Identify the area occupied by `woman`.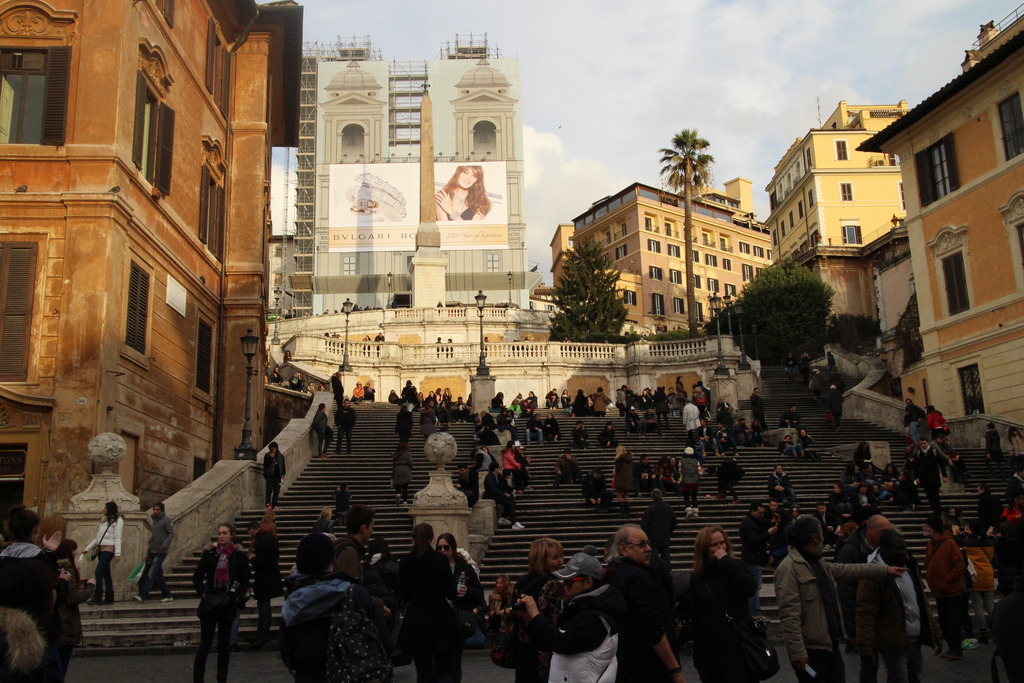
Area: Rect(433, 165, 492, 222).
